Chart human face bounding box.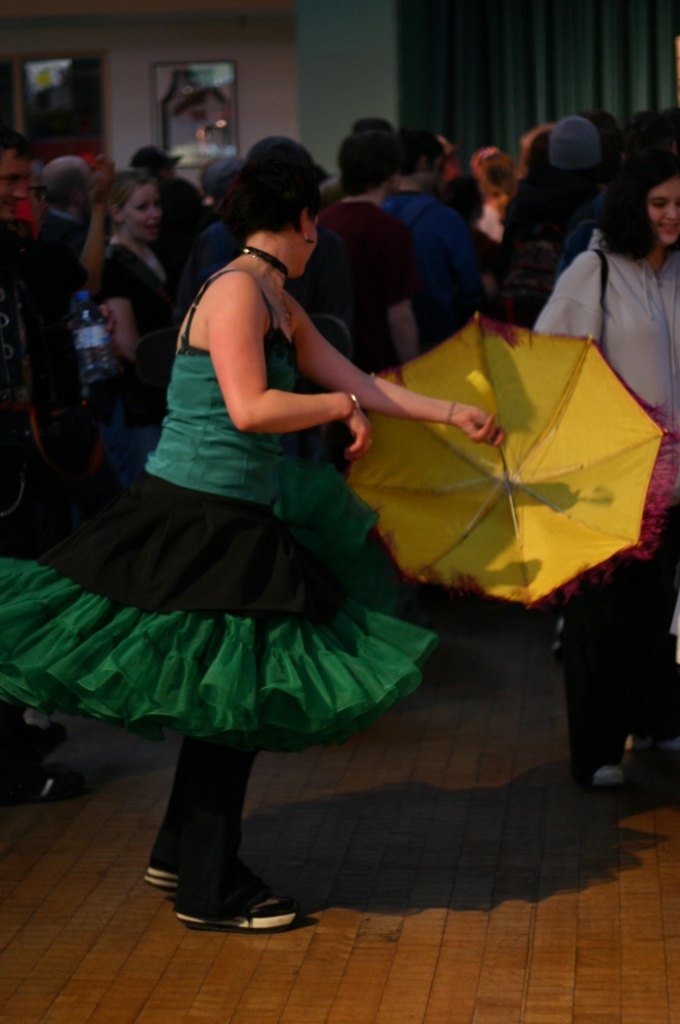
Charted: [649,176,679,243].
